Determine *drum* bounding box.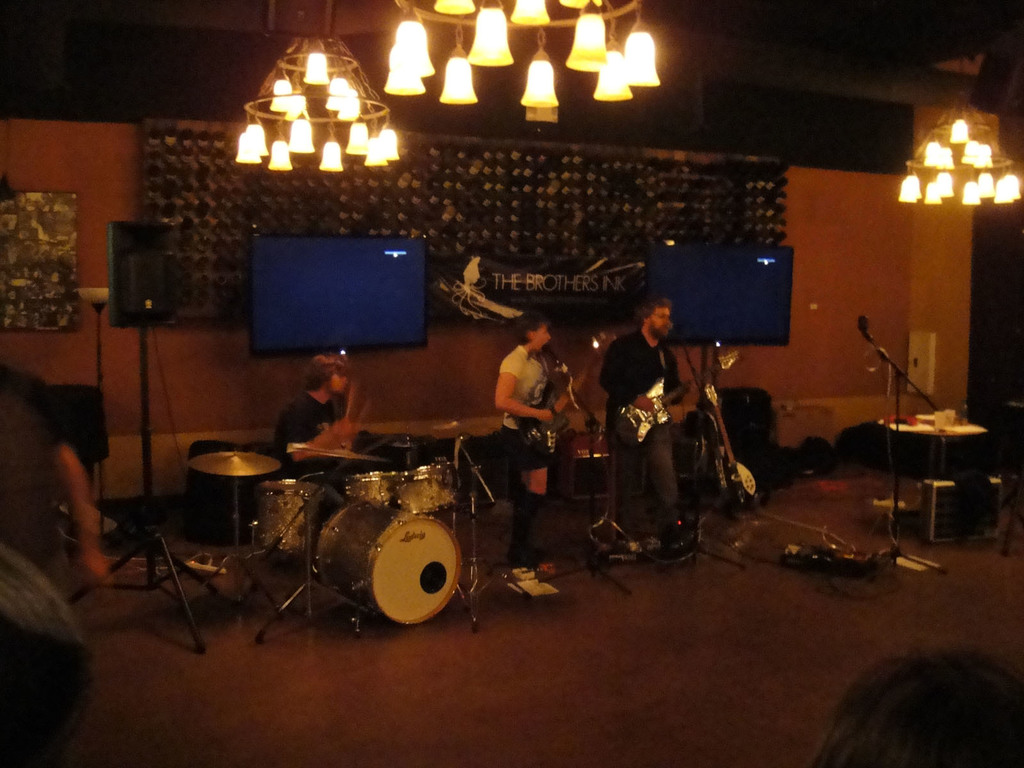
Determined: <bbox>344, 471, 403, 509</bbox>.
